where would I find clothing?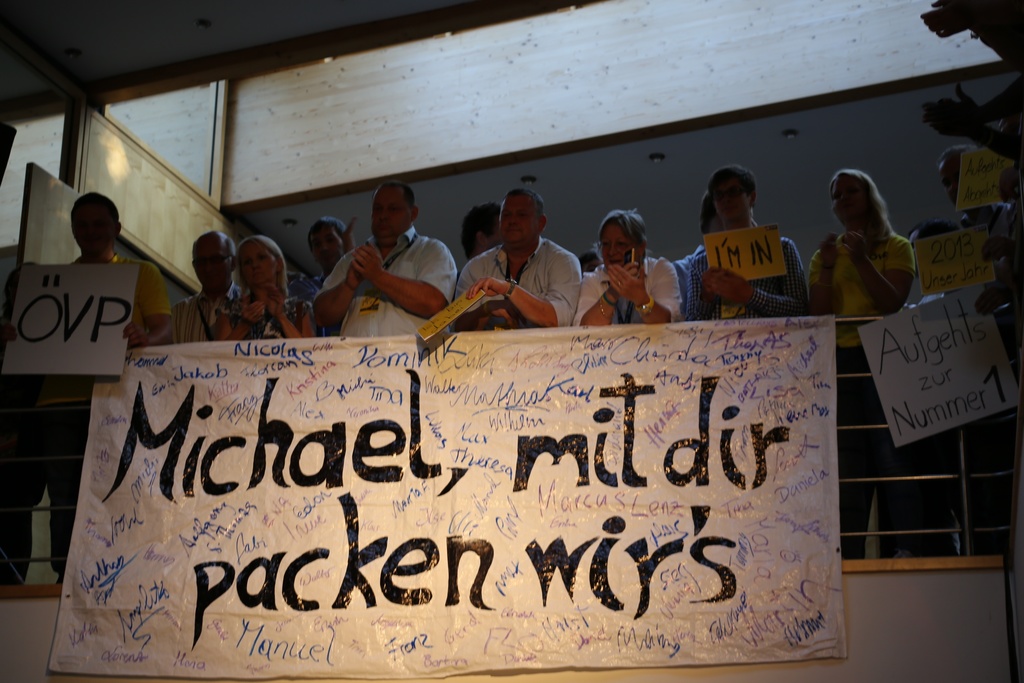
At 804 233 923 577.
